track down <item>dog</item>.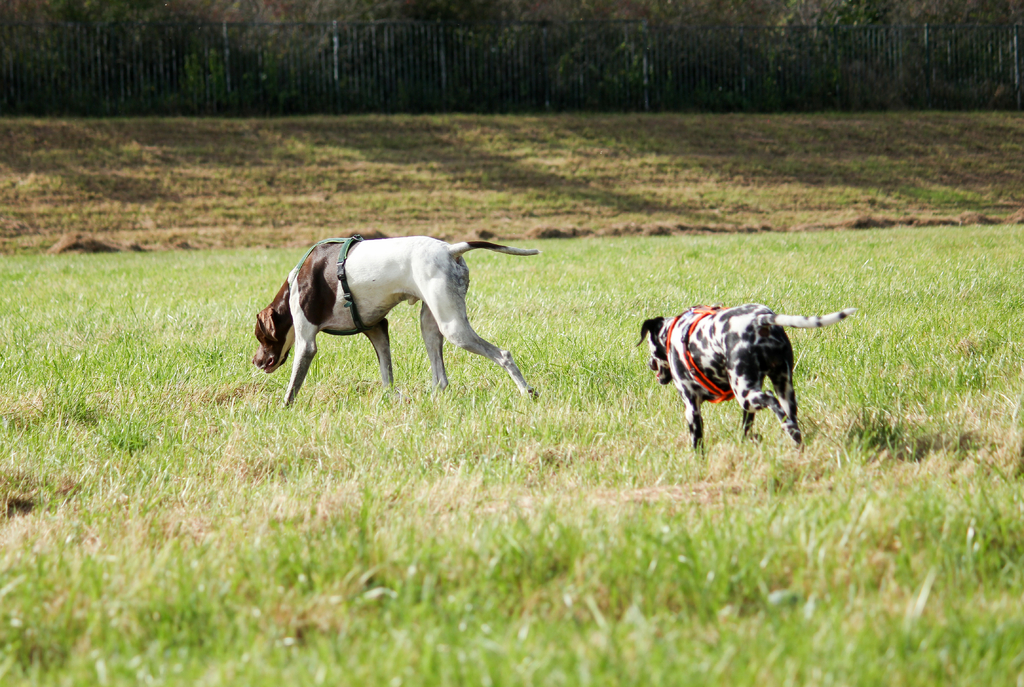
Tracked to 245 238 545 415.
